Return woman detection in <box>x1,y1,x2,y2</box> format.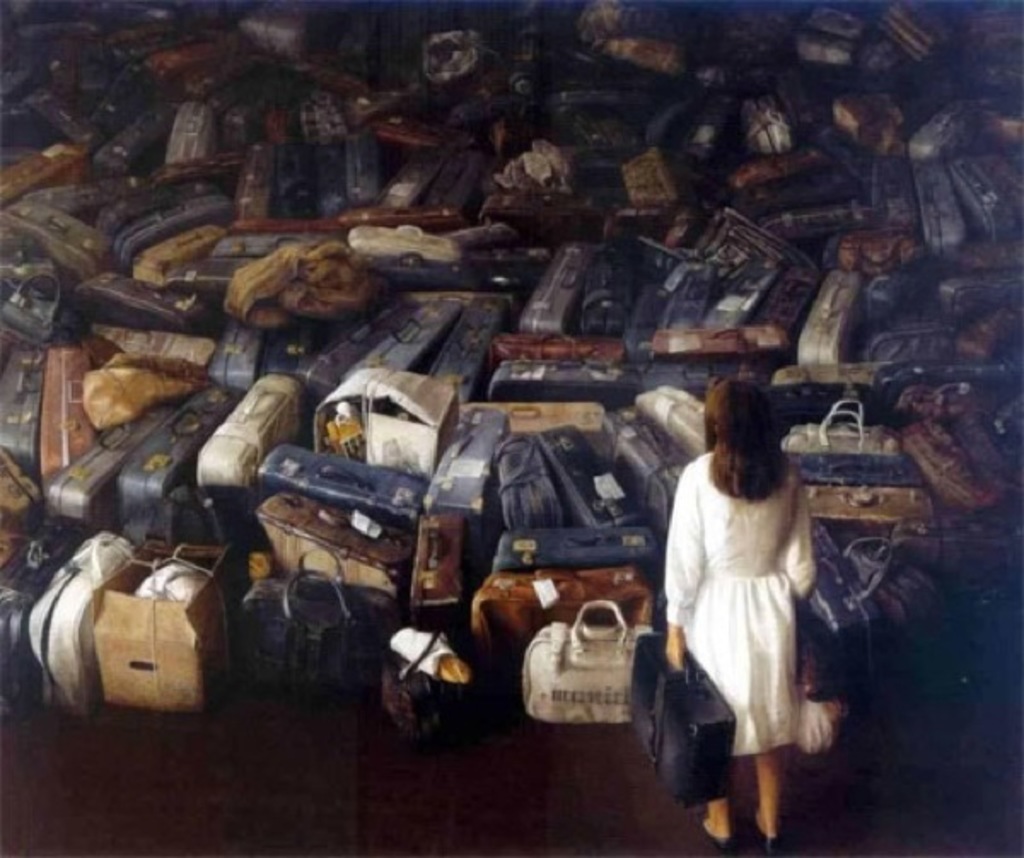
<box>640,370,833,841</box>.
